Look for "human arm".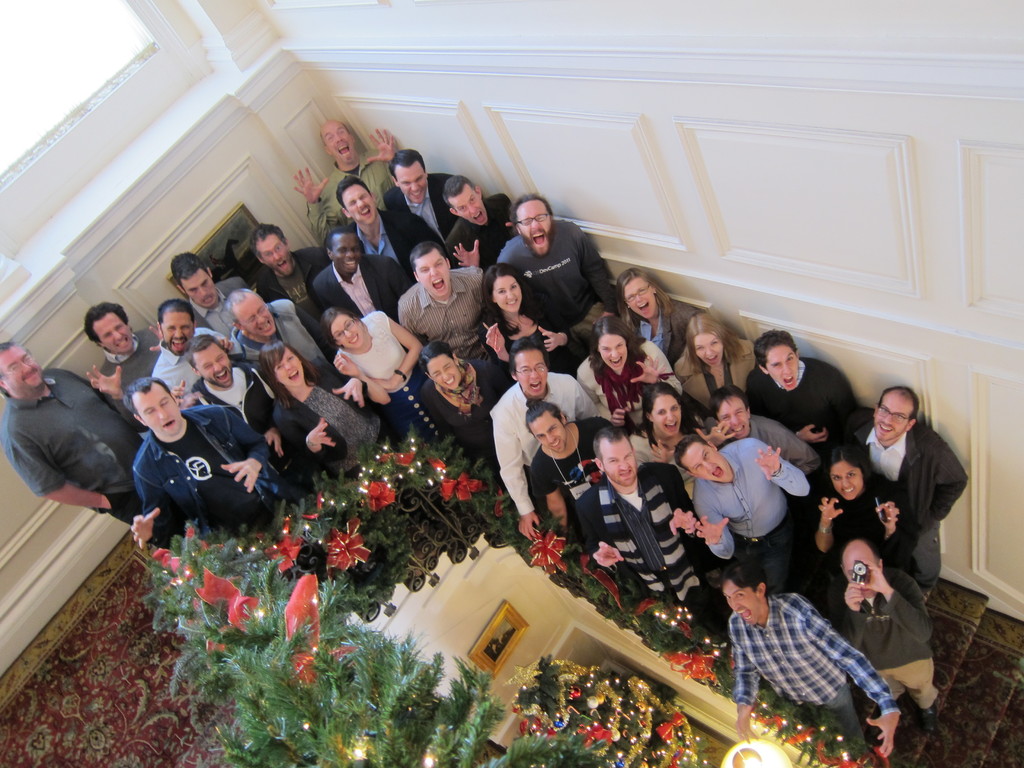
Found: box(801, 598, 911, 755).
